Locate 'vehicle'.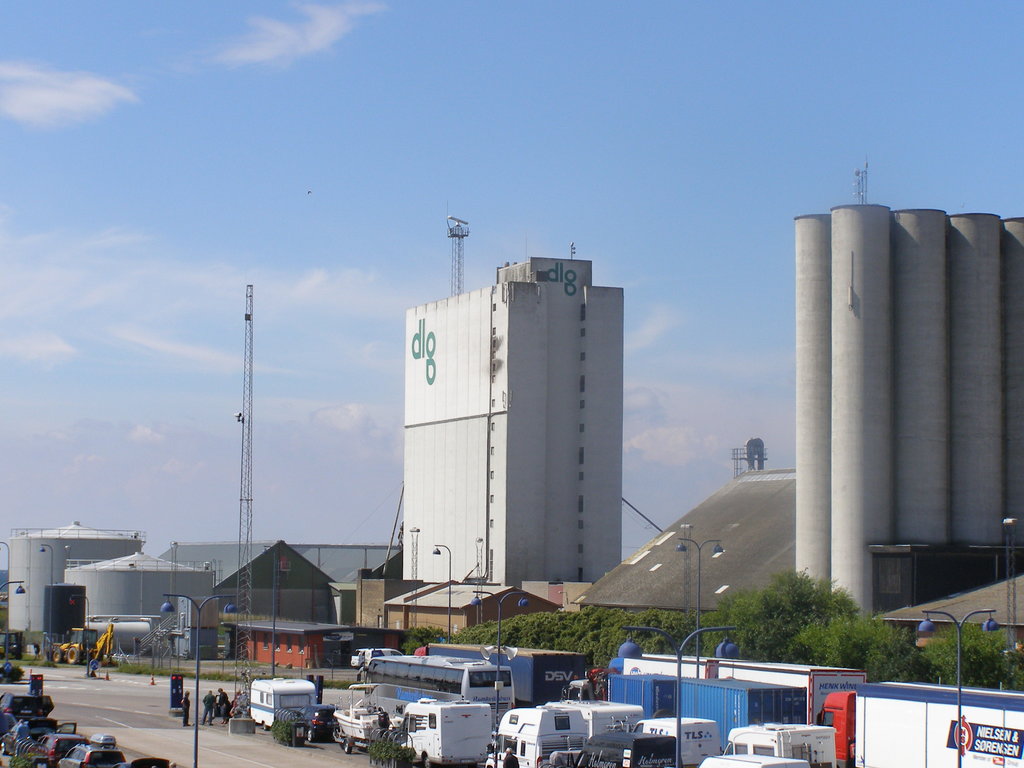
Bounding box: BBox(329, 677, 404, 755).
